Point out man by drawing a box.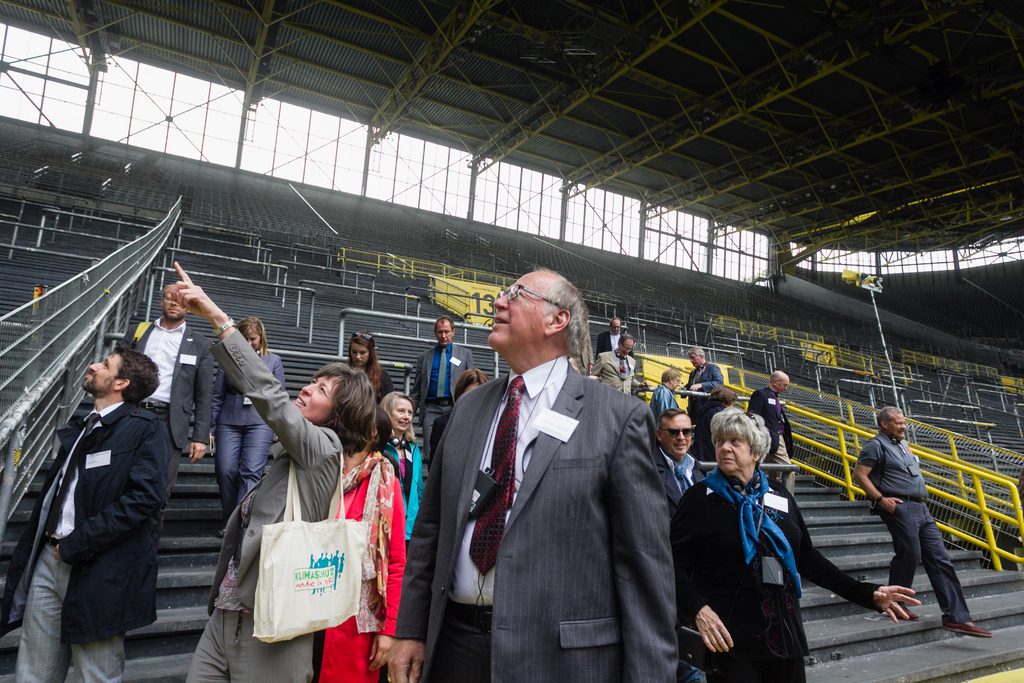
649/406/714/519.
